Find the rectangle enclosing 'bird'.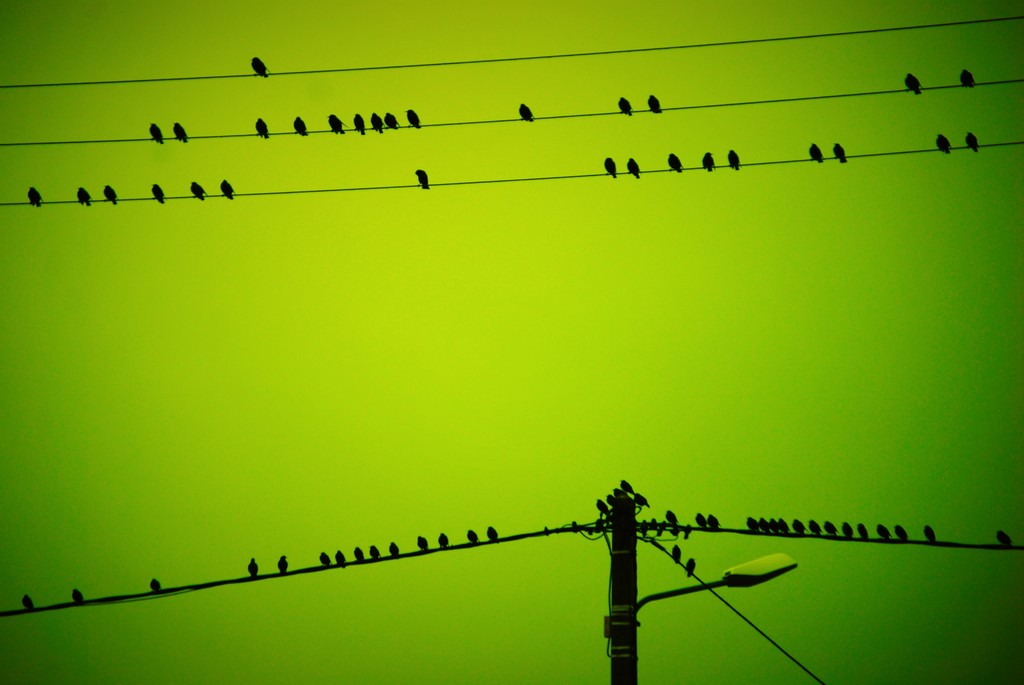
[x1=173, y1=120, x2=184, y2=139].
